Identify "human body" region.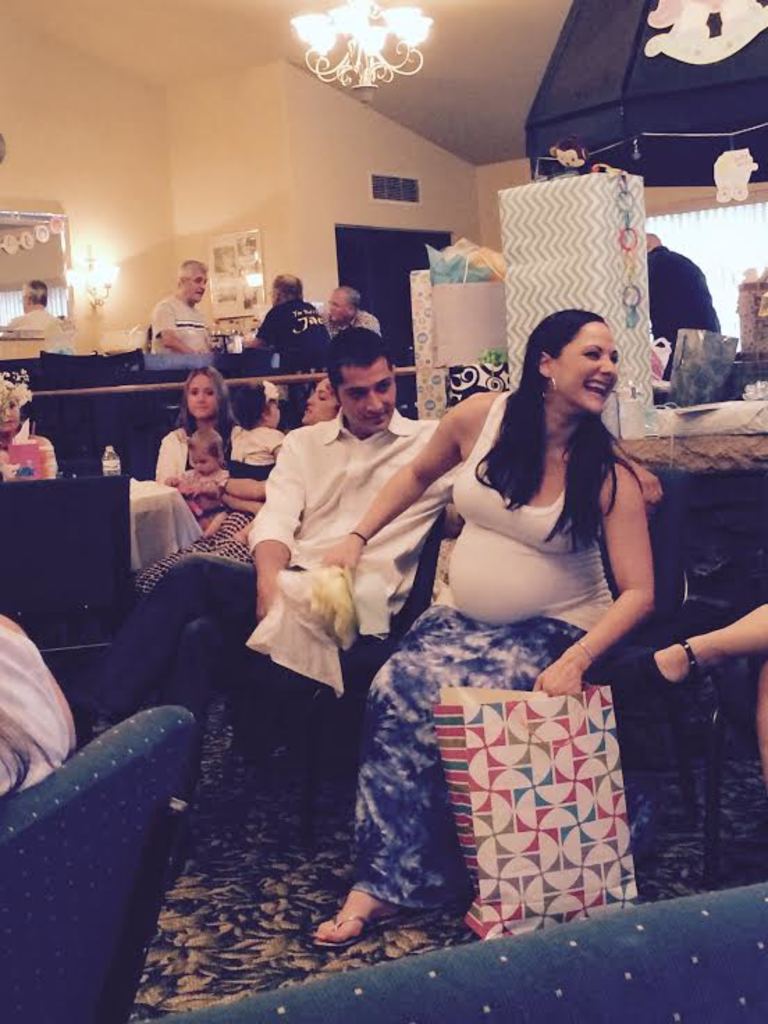
Region: left=214, top=388, right=274, bottom=522.
